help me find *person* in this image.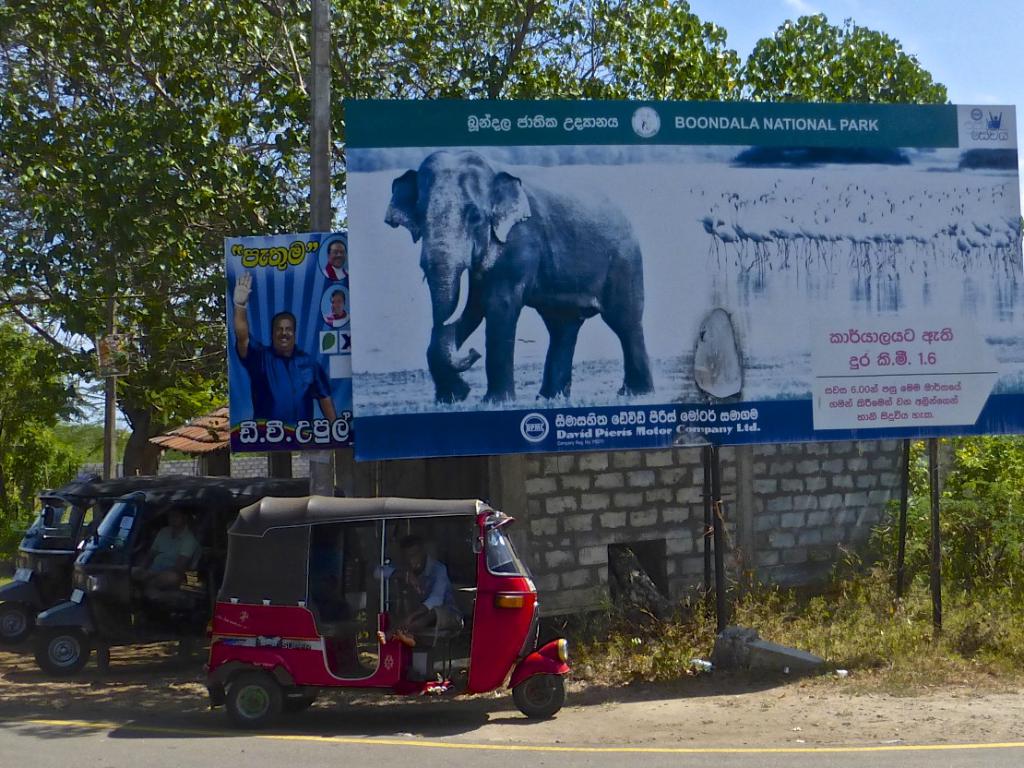
Found it: x1=118, y1=510, x2=197, y2=594.
